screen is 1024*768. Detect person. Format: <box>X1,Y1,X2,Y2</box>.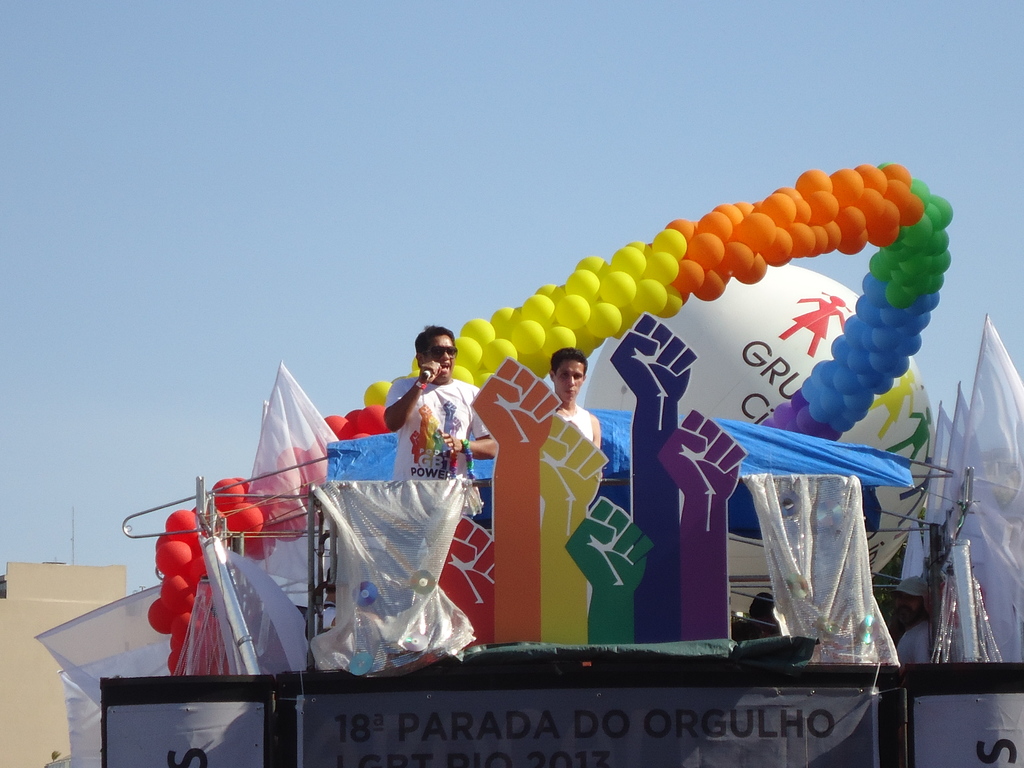
<box>887,408,928,460</box>.
